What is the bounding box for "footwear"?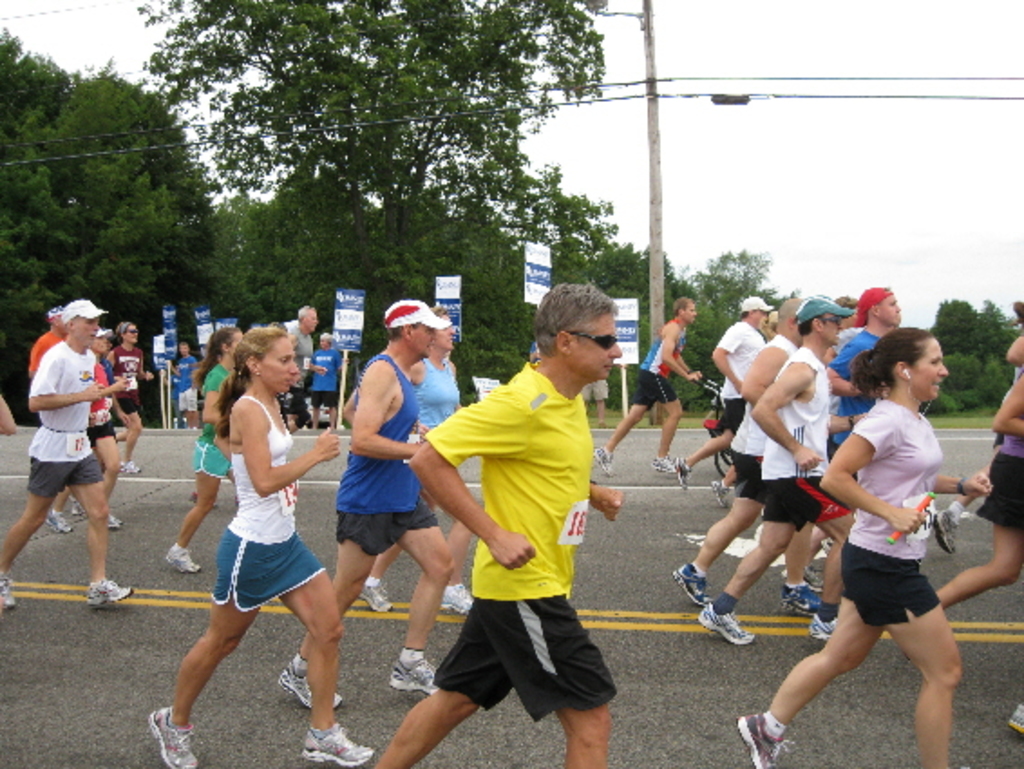
bbox(673, 454, 693, 490).
